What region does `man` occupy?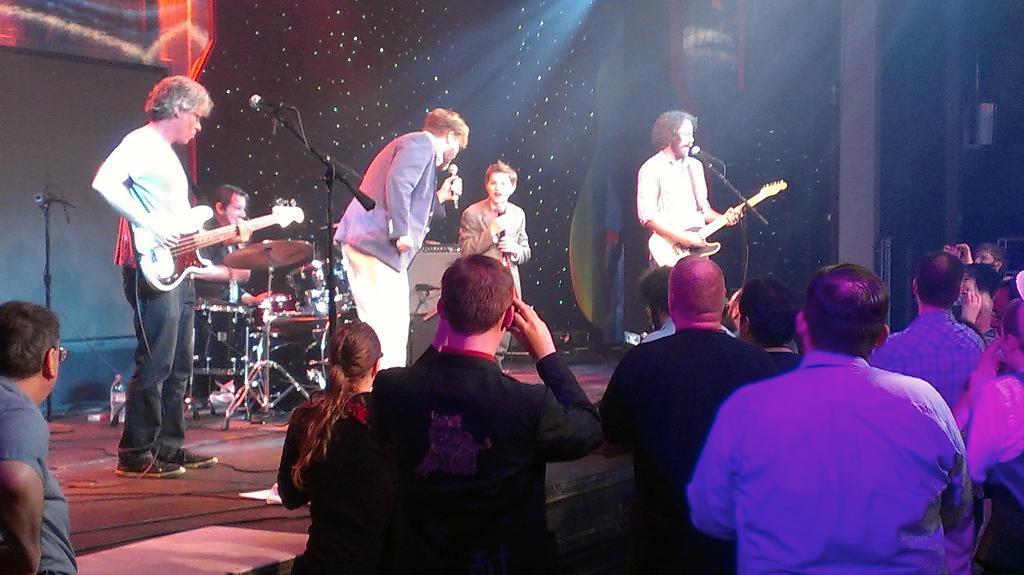
box=[90, 74, 252, 478].
